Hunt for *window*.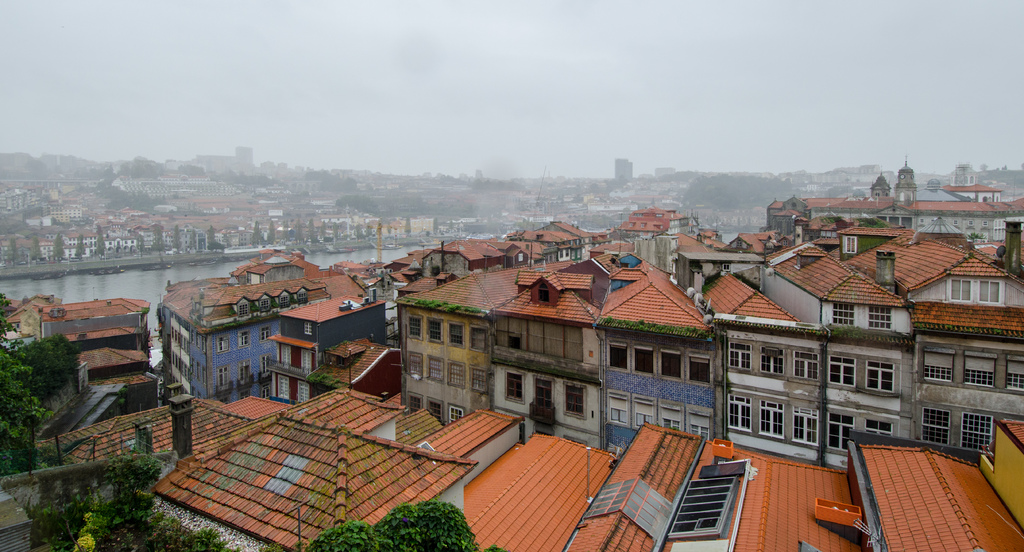
Hunted down at <box>666,409,684,434</box>.
